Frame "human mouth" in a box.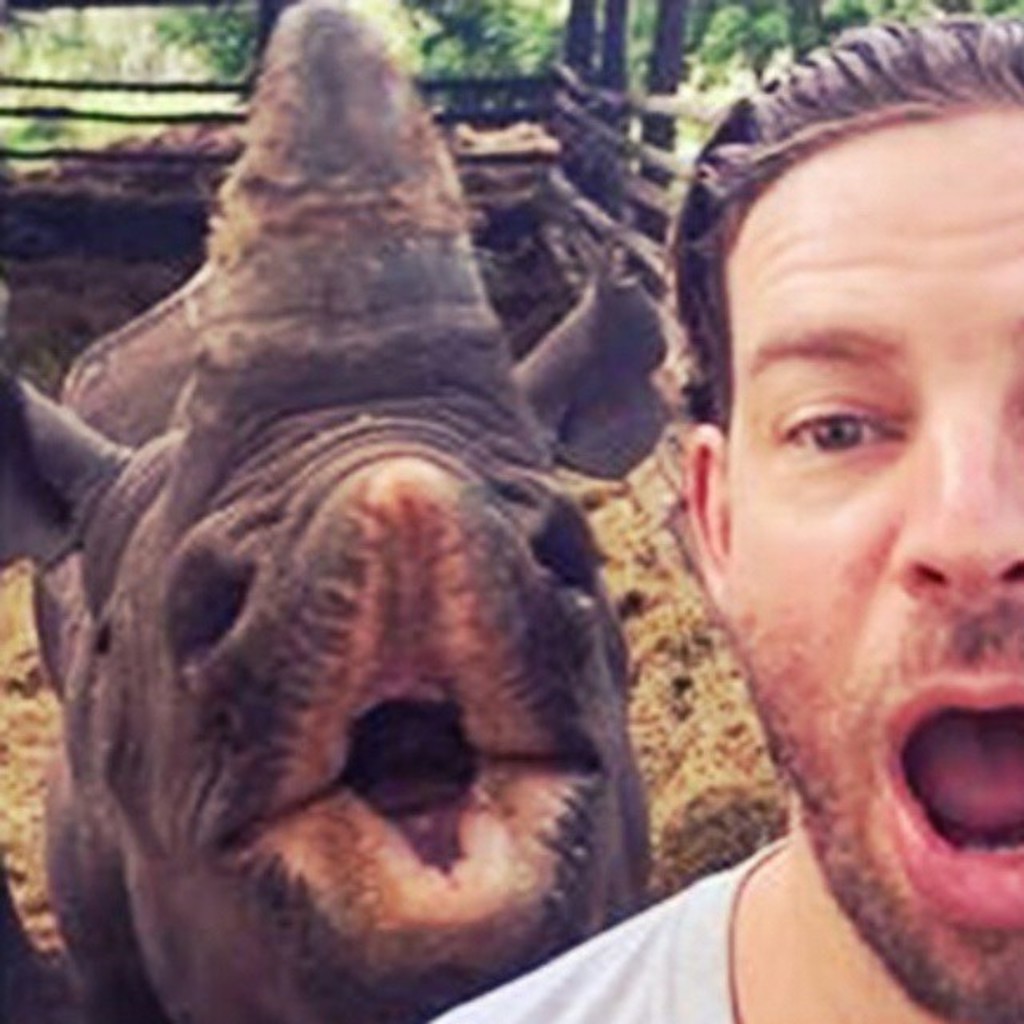
883/677/1022/933.
